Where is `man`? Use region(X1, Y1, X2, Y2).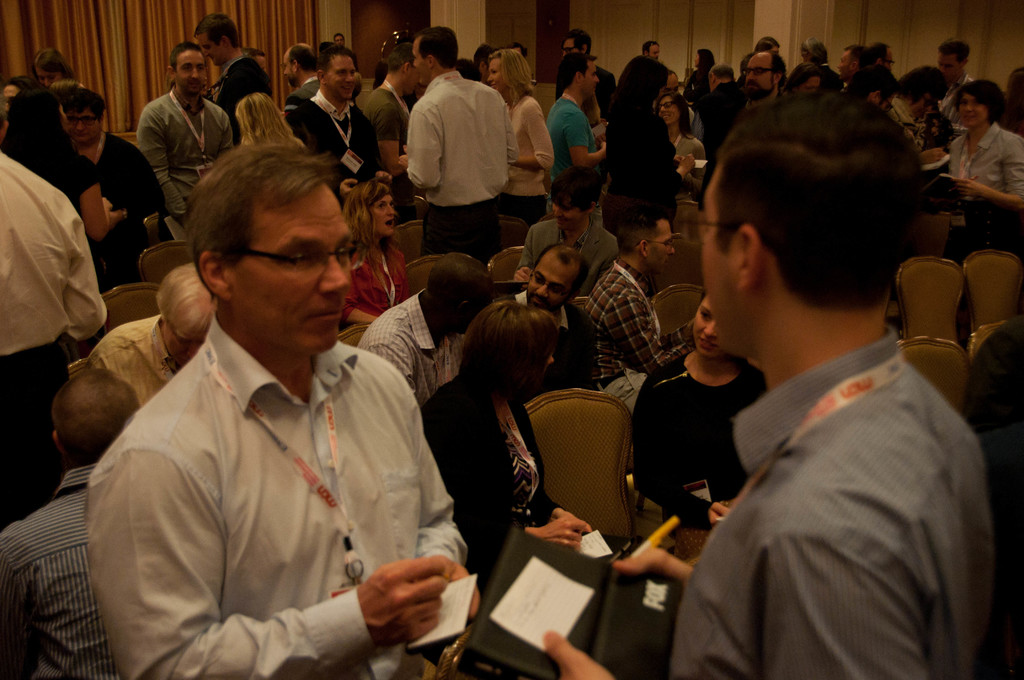
region(63, 65, 488, 678).
